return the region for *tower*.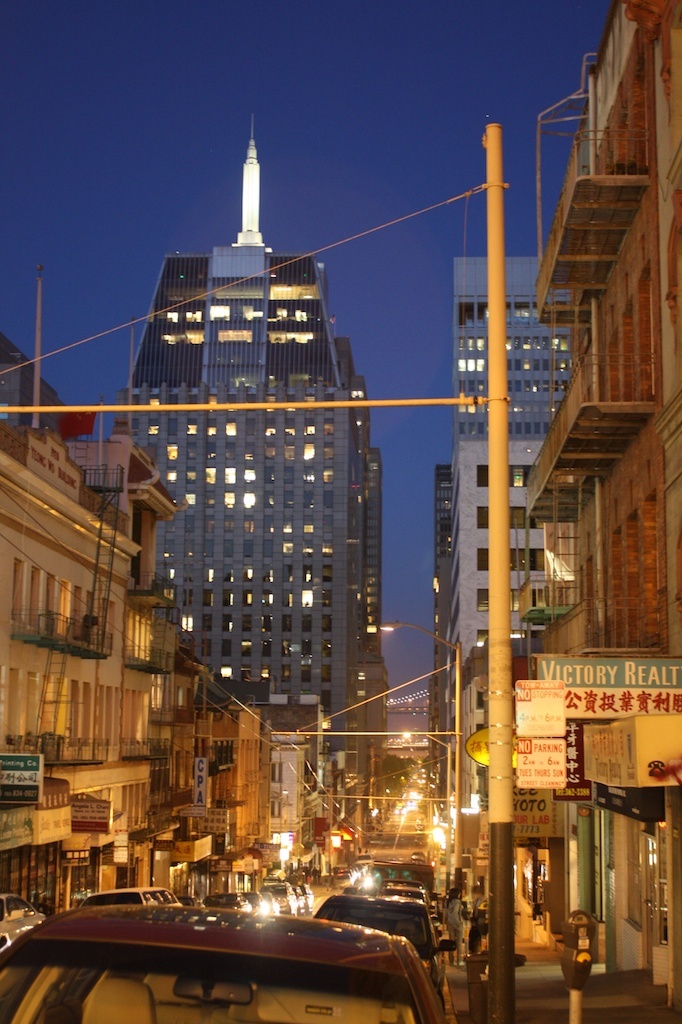
(430, 464, 451, 723).
